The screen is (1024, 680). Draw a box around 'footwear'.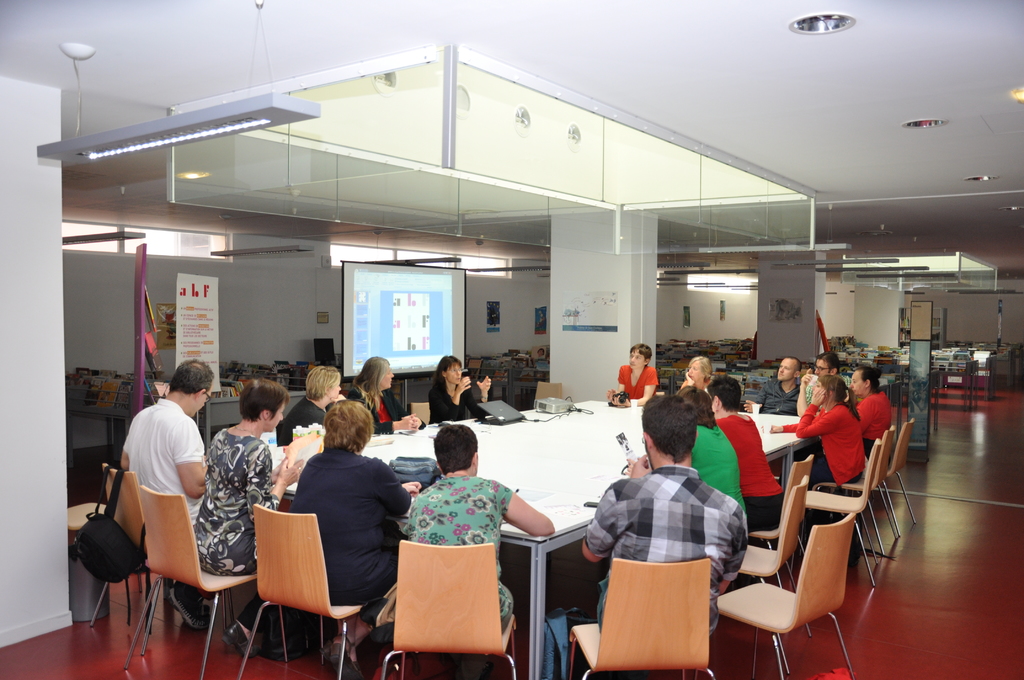
x1=331 y1=633 x2=365 y2=679.
